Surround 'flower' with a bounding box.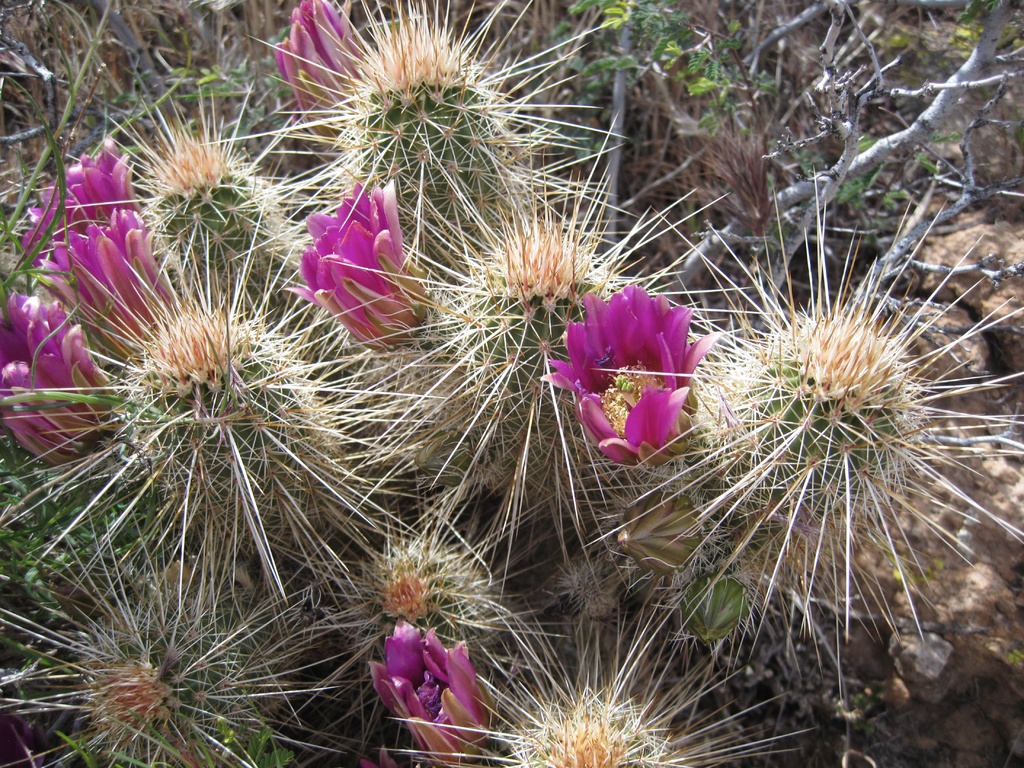
[287,180,433,355].
